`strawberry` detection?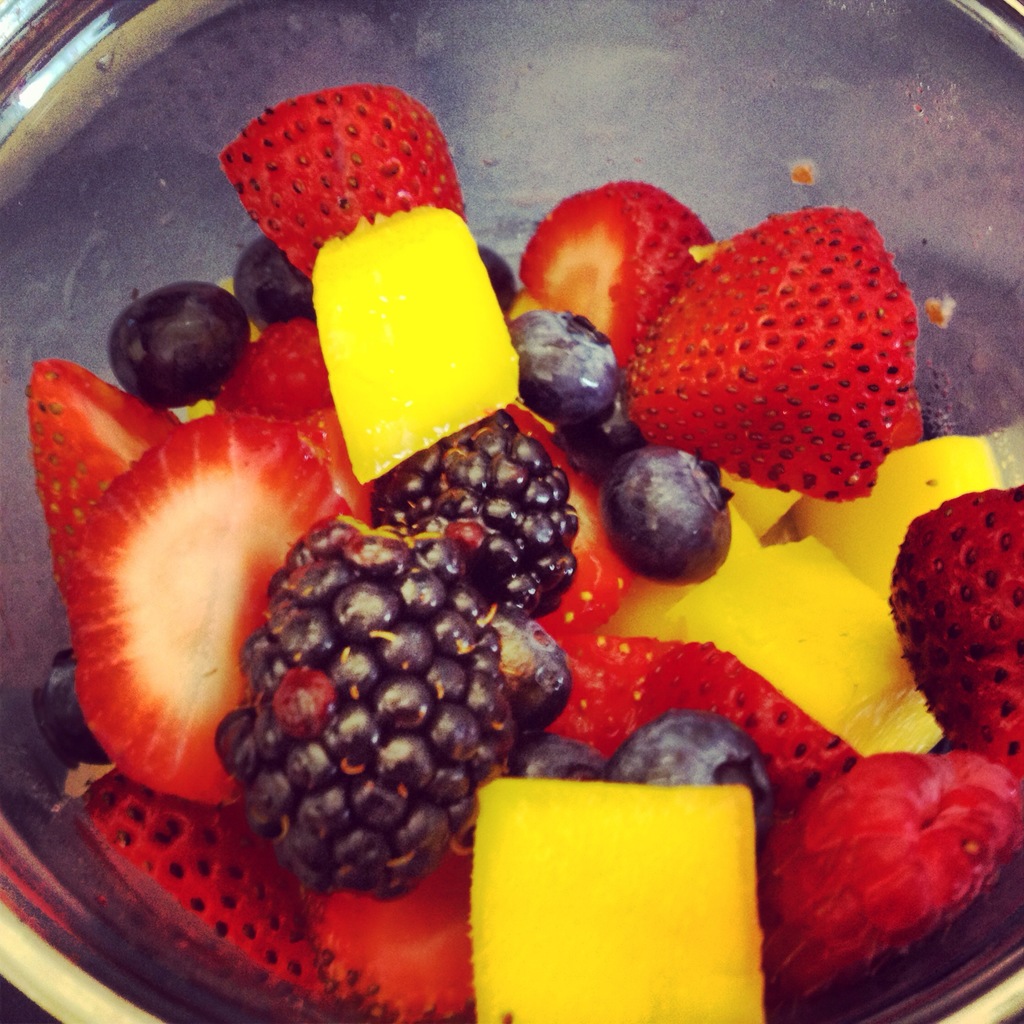
detection(639, 634, 864, 806)
